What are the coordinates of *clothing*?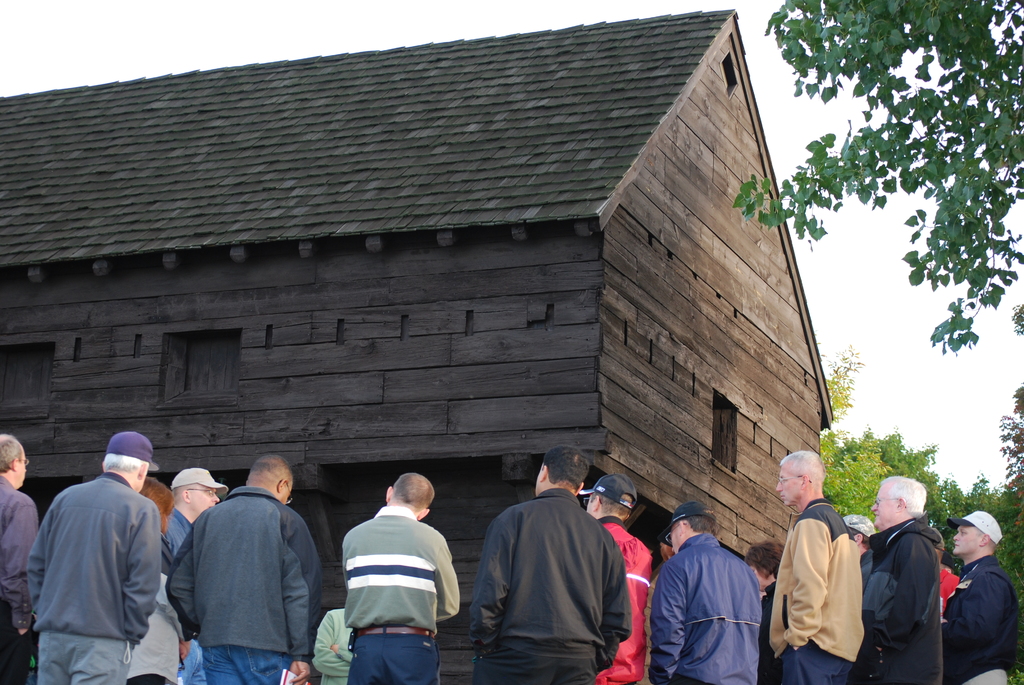
l=174, t=640, r=204, b=684.
